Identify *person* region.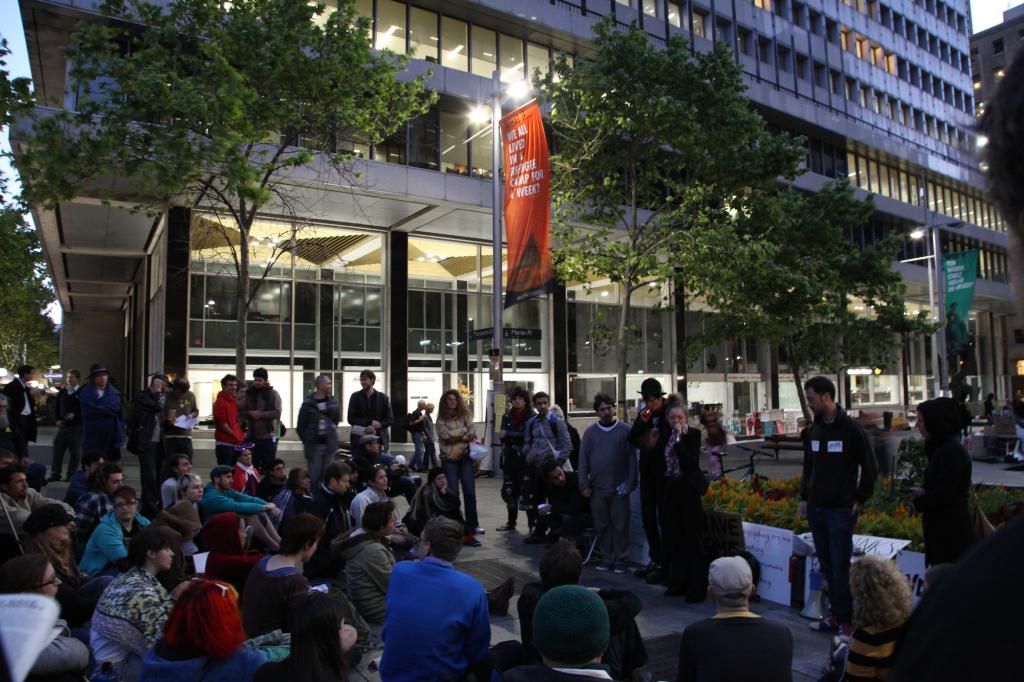
Region: box(294, 372, 346, 460).
